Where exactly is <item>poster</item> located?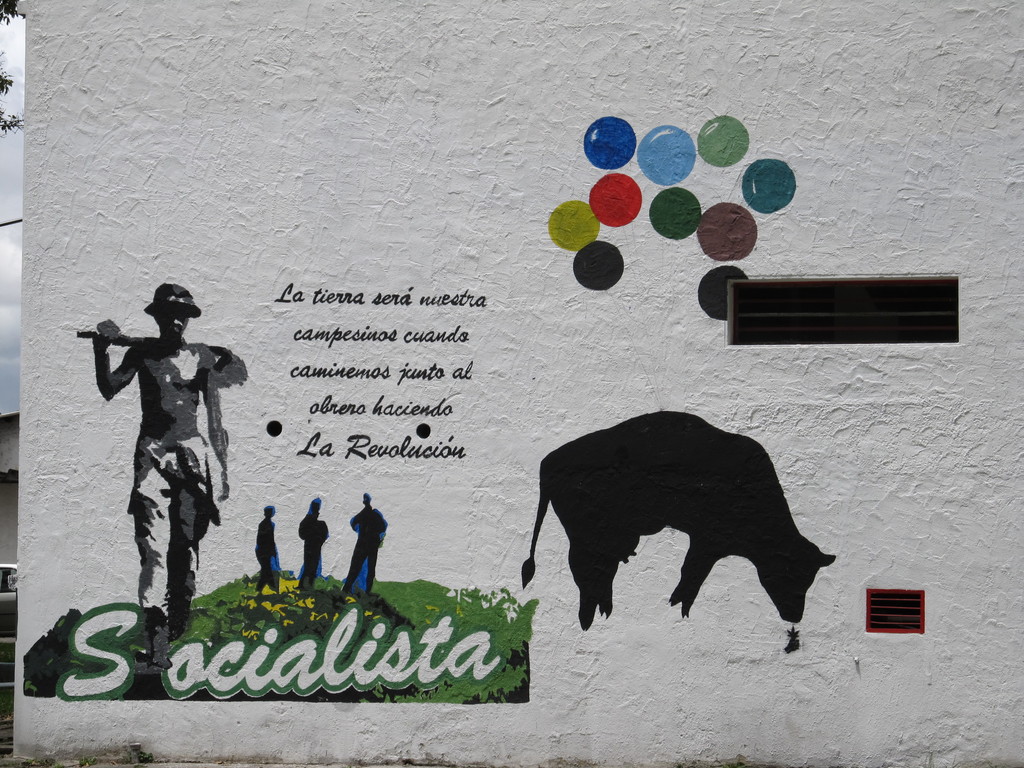
Its bounding box is BBox(9, 0, 1023, 766).
